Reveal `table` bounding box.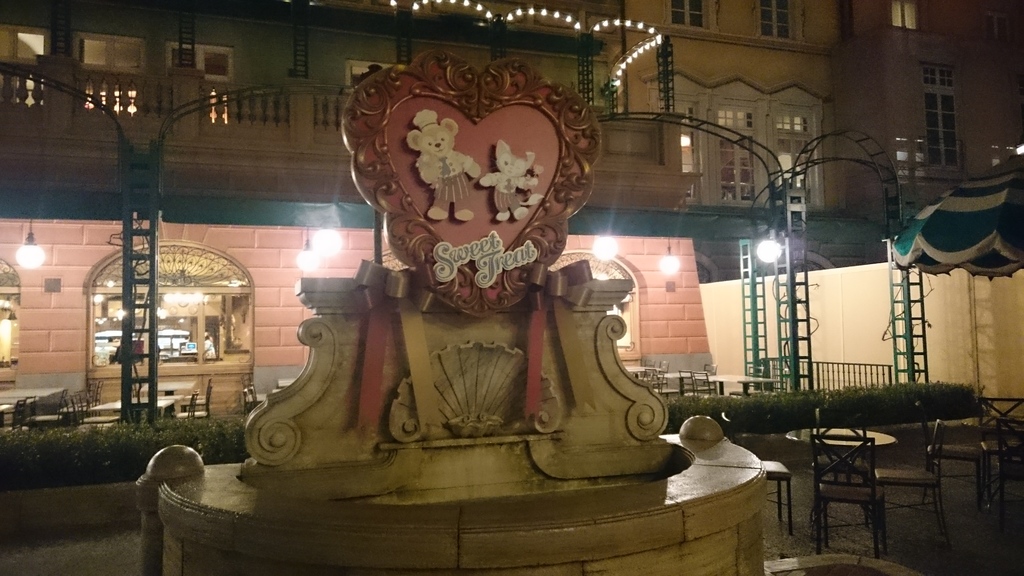
Revealed: locate(121, 392, 181, 402).
